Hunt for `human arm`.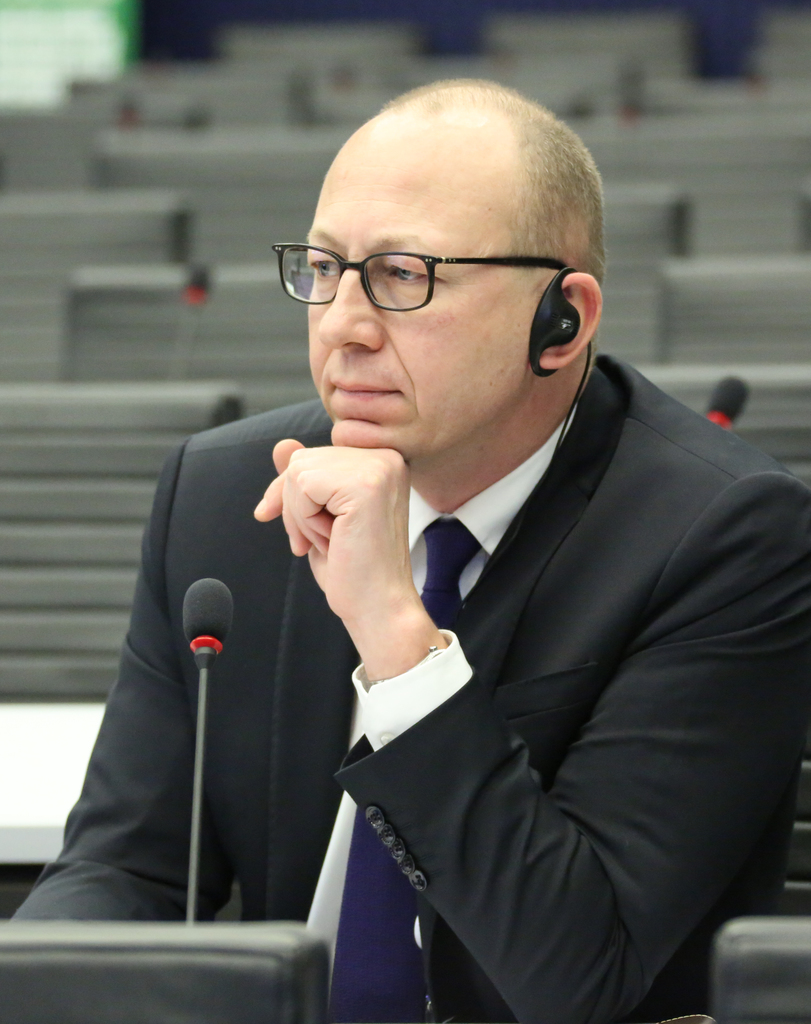
Hunted down at (249,434,810,1023).
